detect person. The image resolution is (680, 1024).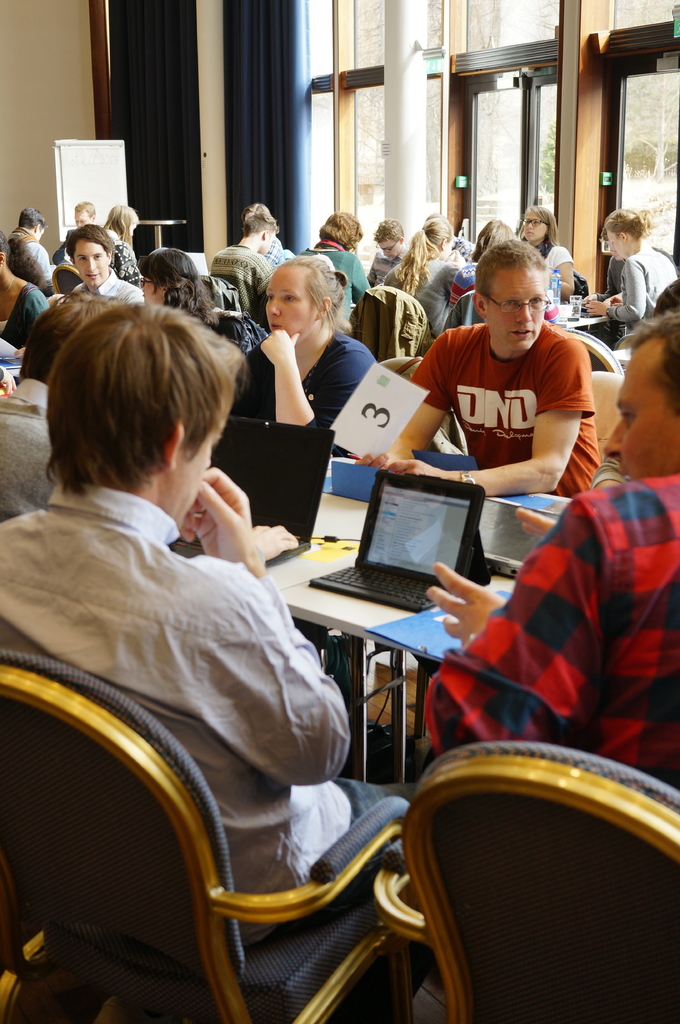
select_region(361, 218, 420, 296).
